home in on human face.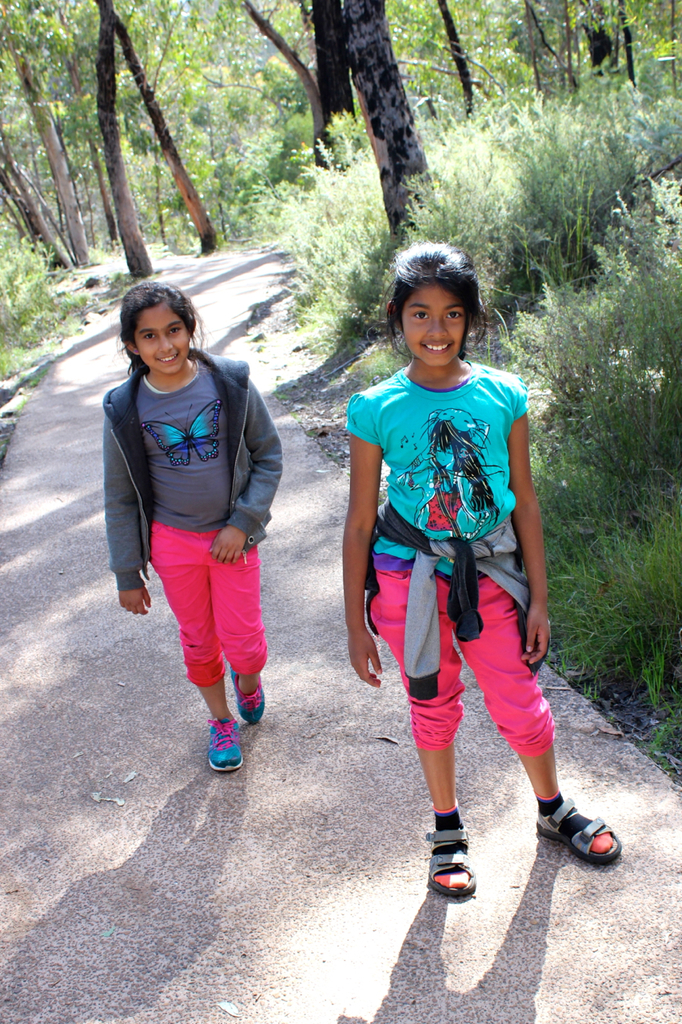
Homed in at (400,282,461,362).
